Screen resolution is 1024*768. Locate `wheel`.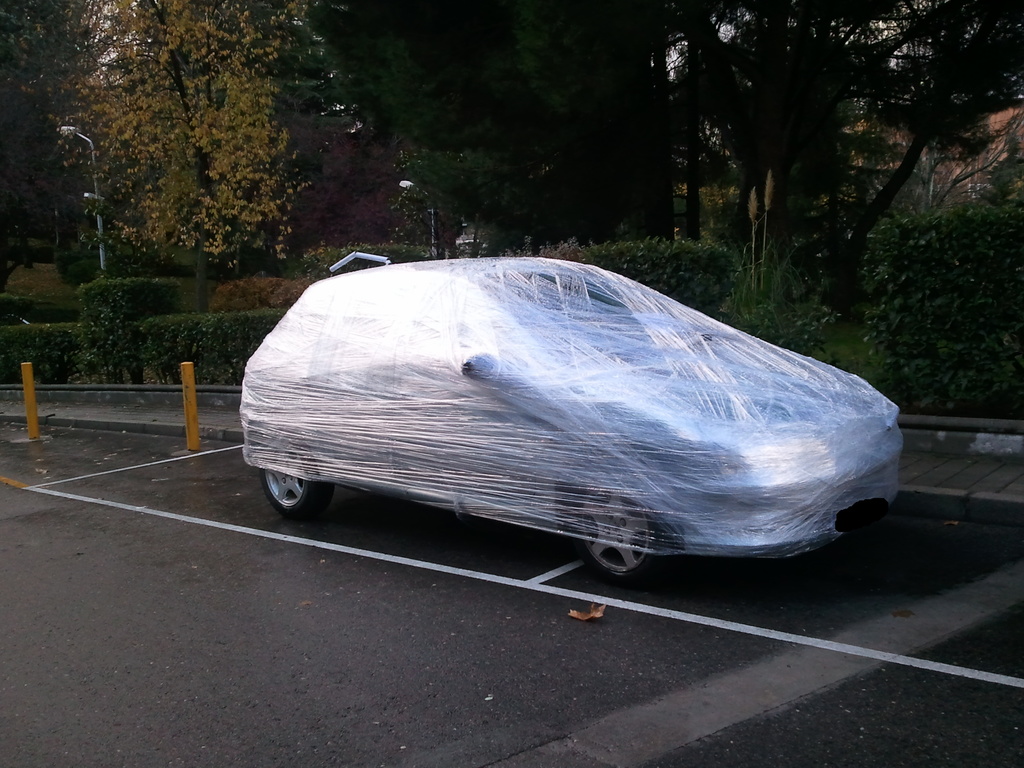
<box>563,485,657,584</box>.
